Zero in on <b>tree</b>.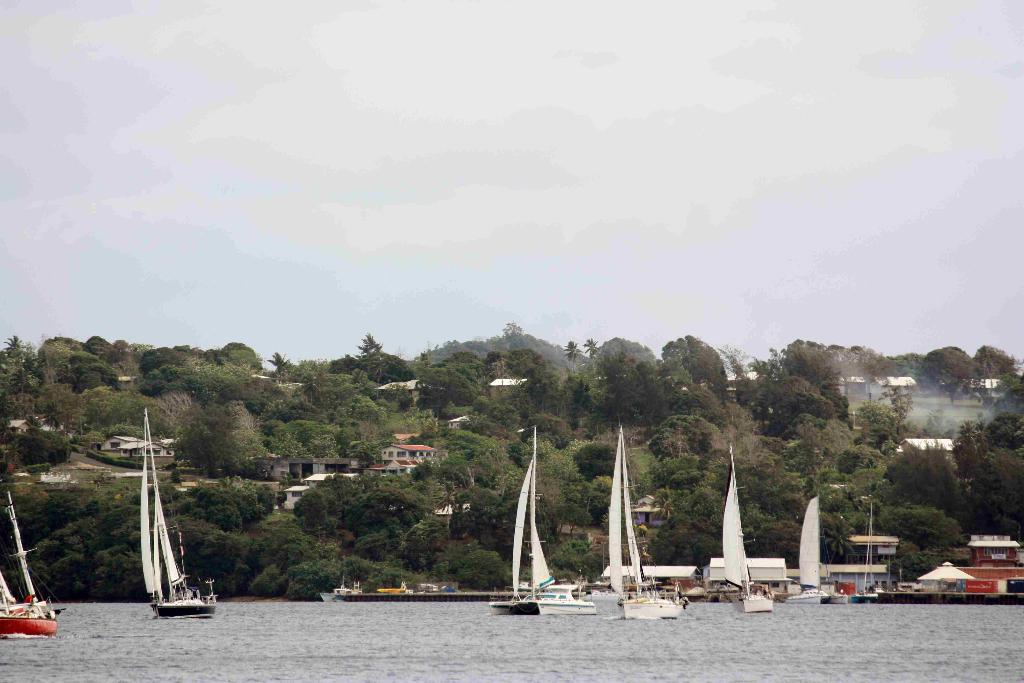
Zeroed in: BBox(888, 443, 976, 538).
